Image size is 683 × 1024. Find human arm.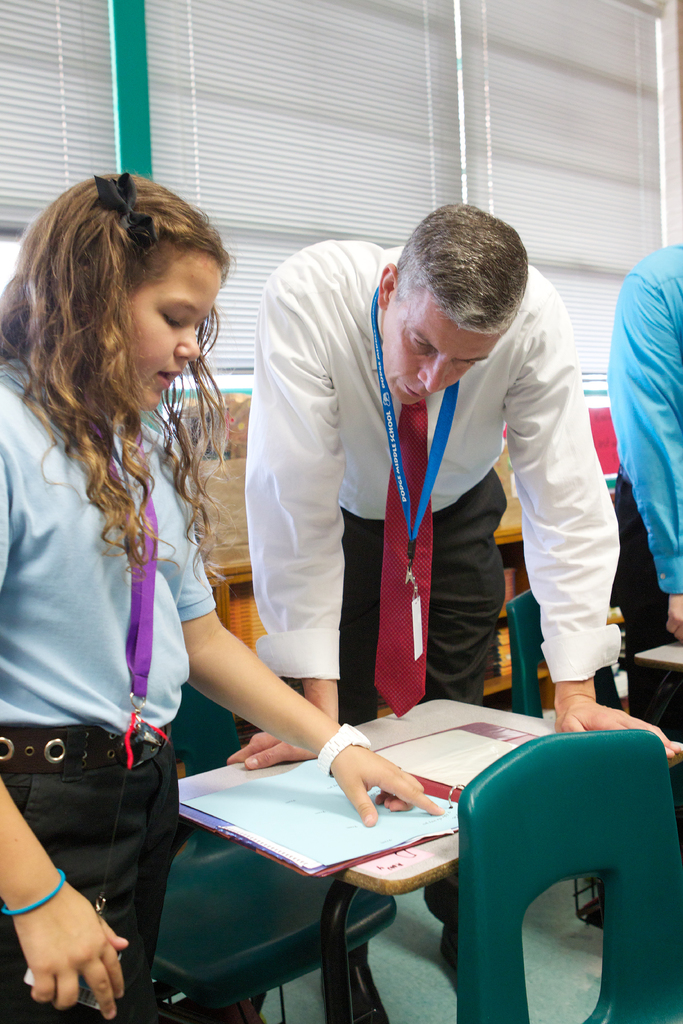
rect(495, 278, 682, 772).
